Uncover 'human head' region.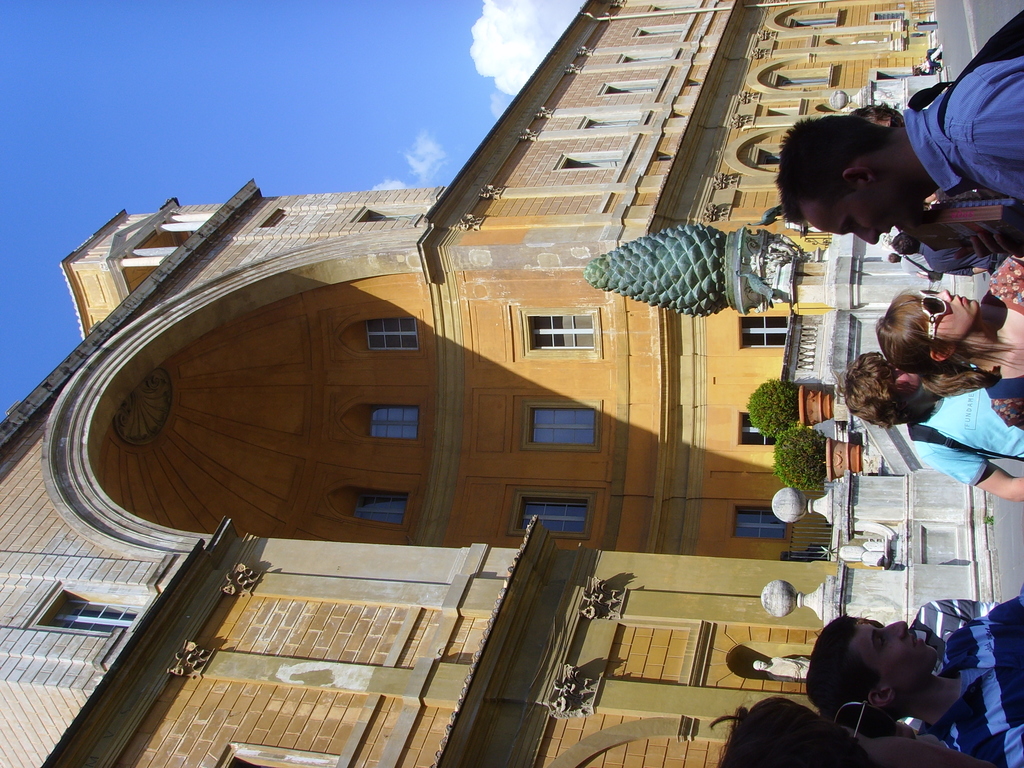
Uncovered: (786, 104, 962, 243).
